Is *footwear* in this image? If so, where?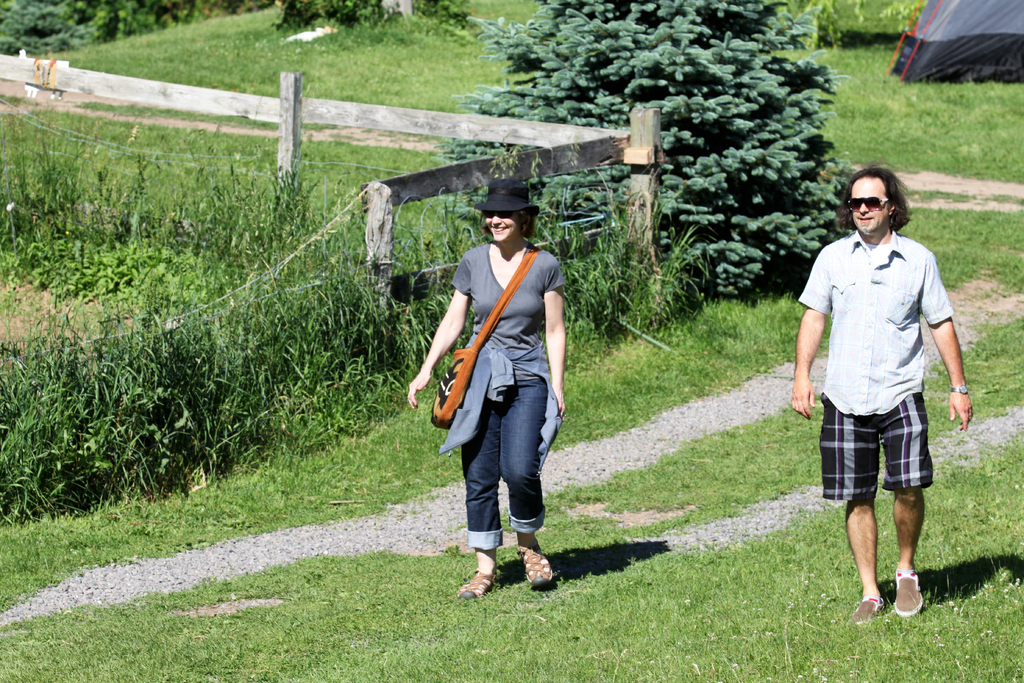
Yes, at <region>846, 584, 883, 627</region>.
